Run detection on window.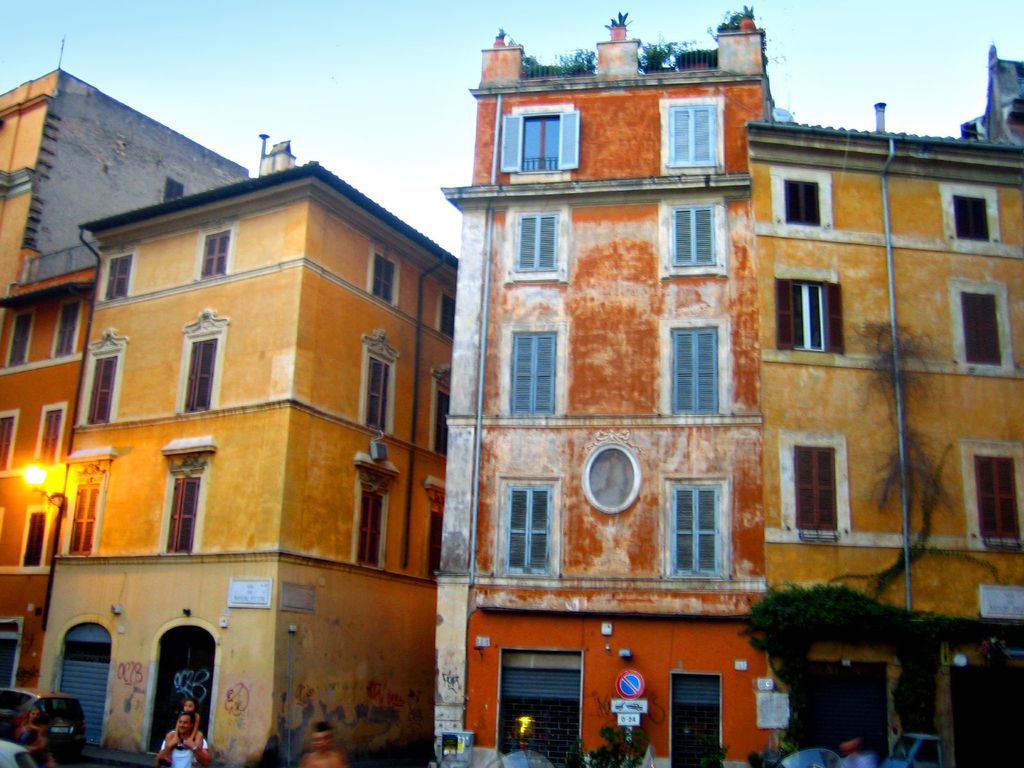
Result: [495,471,563,577].
